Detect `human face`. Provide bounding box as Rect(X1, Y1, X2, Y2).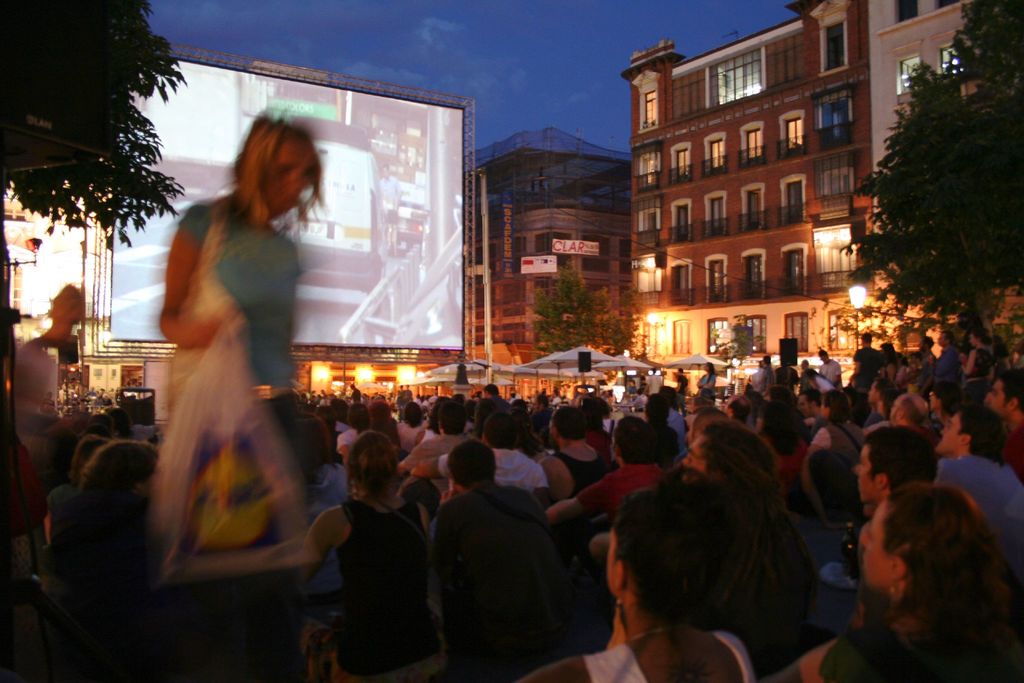
Rect(919, 339, 924, 348).
